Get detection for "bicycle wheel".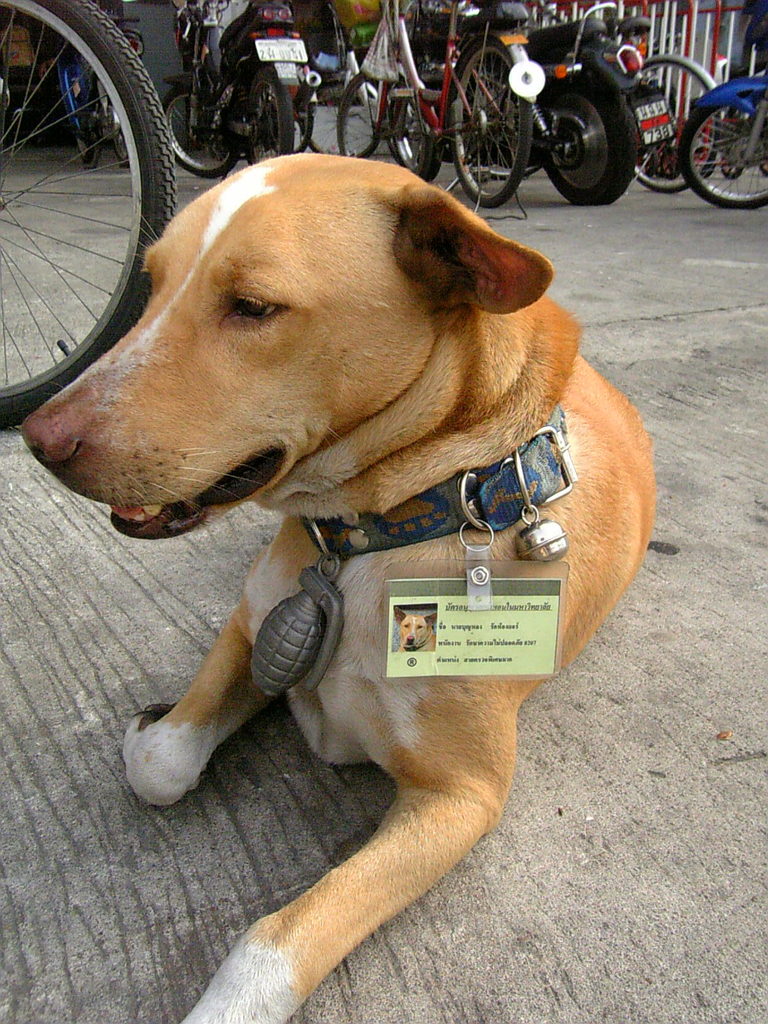
Detection: (448, 27, 536, 216).
